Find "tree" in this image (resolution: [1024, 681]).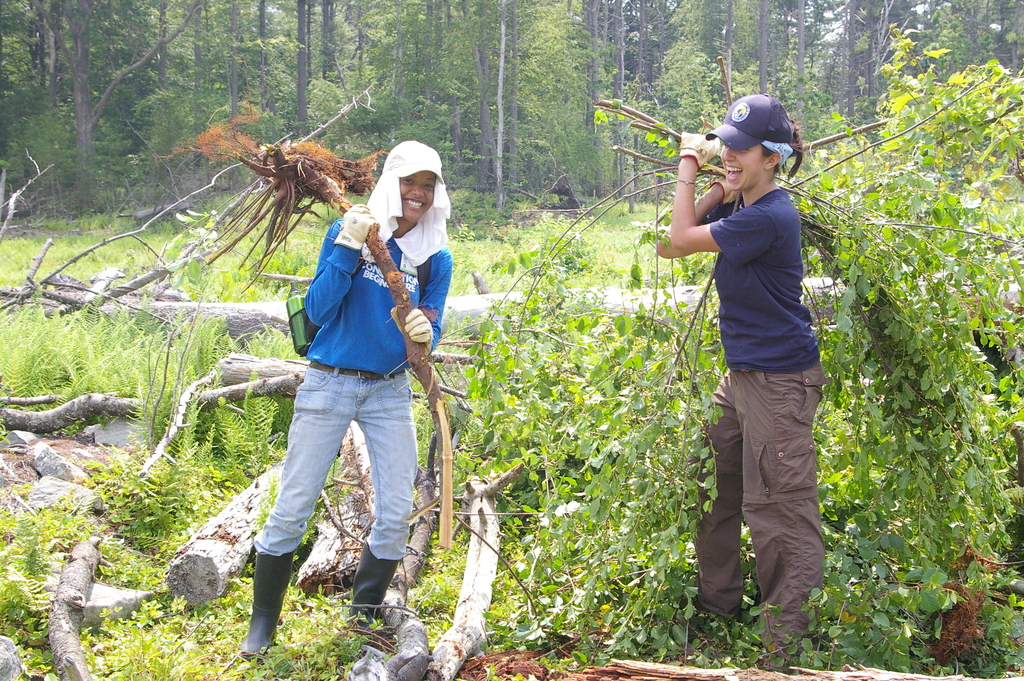
<bbox>253, 0, 280, 106</bbox>.
